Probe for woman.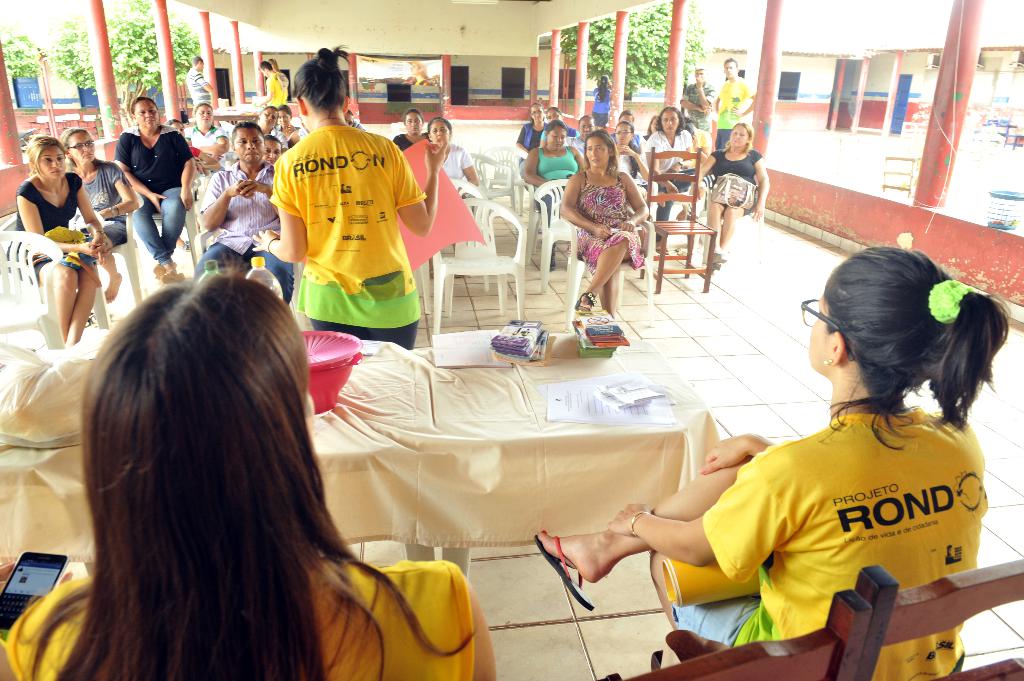
Probe result: <bbox>261, 107, 288, 149</bbox>.
